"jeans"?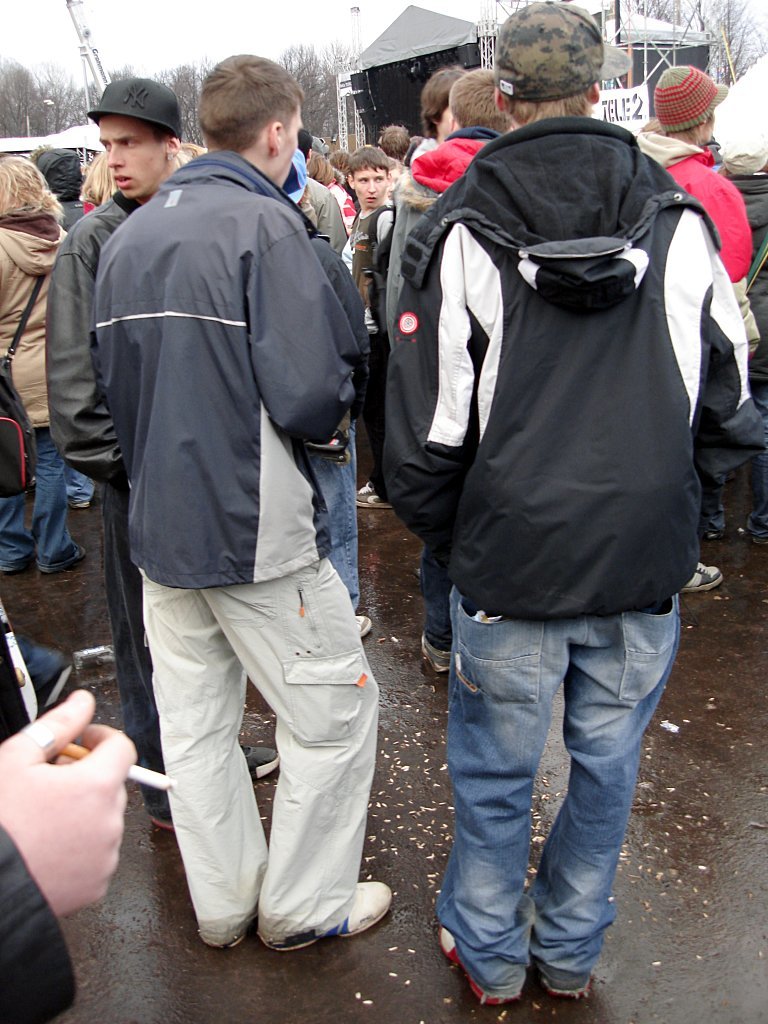
<box>64,459,90,500</box>
